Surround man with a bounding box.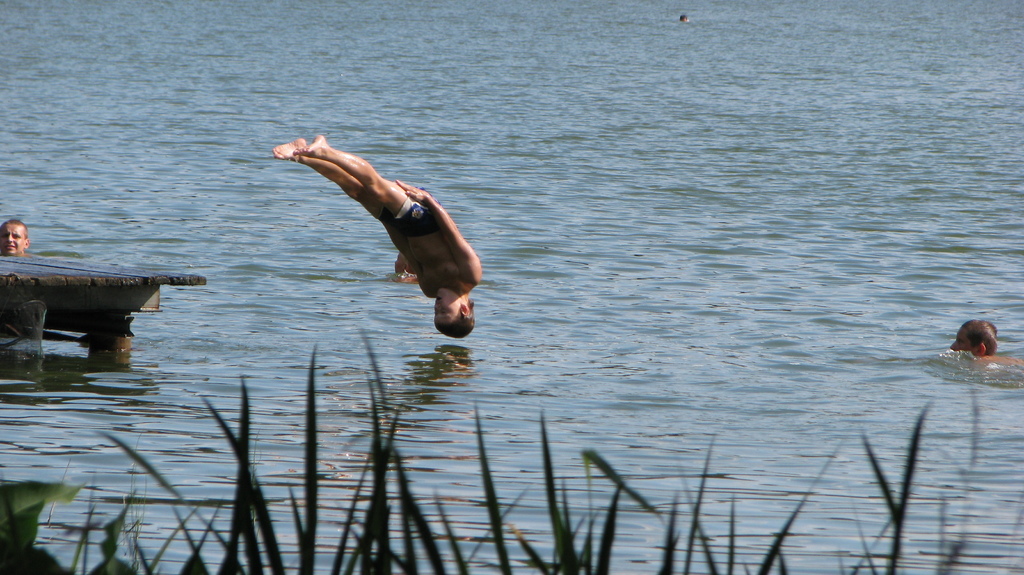
{"x1": 945, "y1": 313, "x2": 1015, "y2": 371}.
